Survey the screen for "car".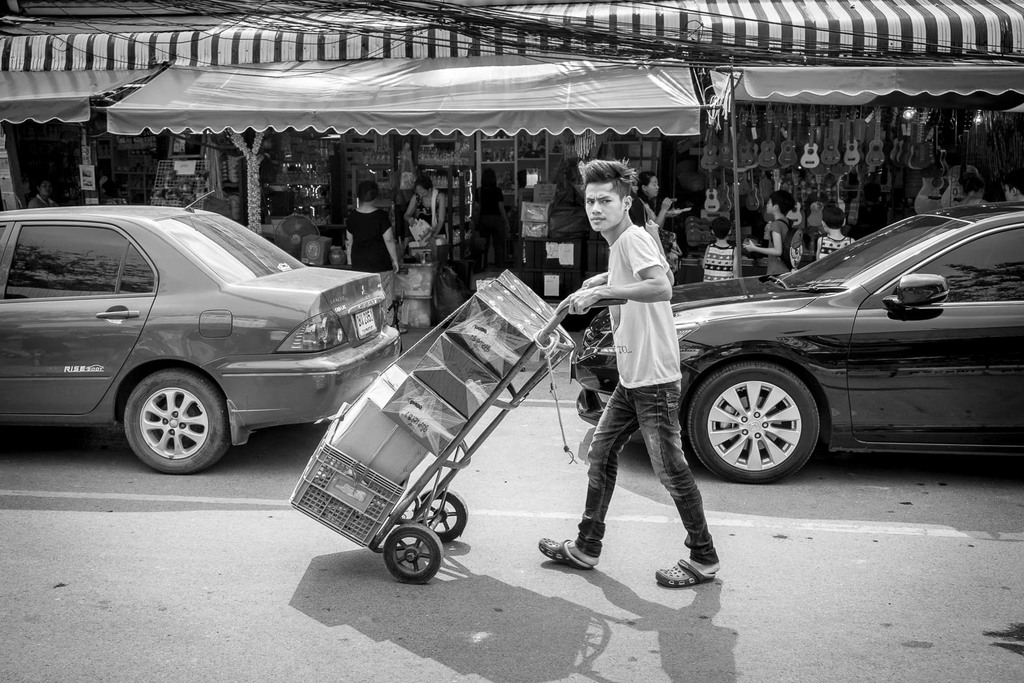
Survey found: (left=566, top=200, right=1023, bottom=485).
